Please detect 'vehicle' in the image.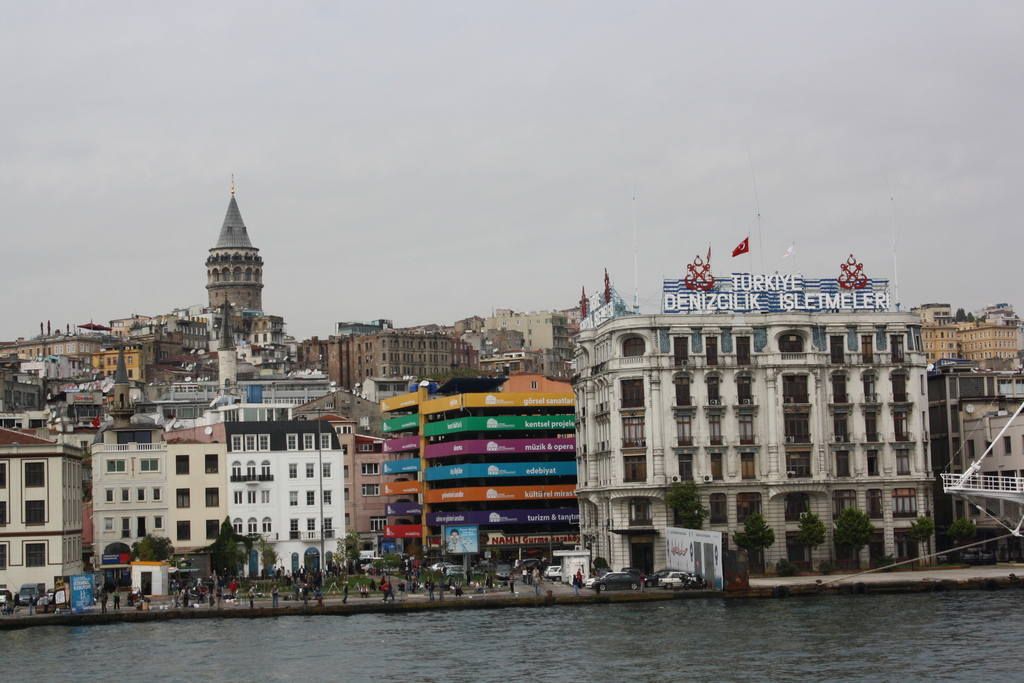
select_region(0, 580, 16, 614).
